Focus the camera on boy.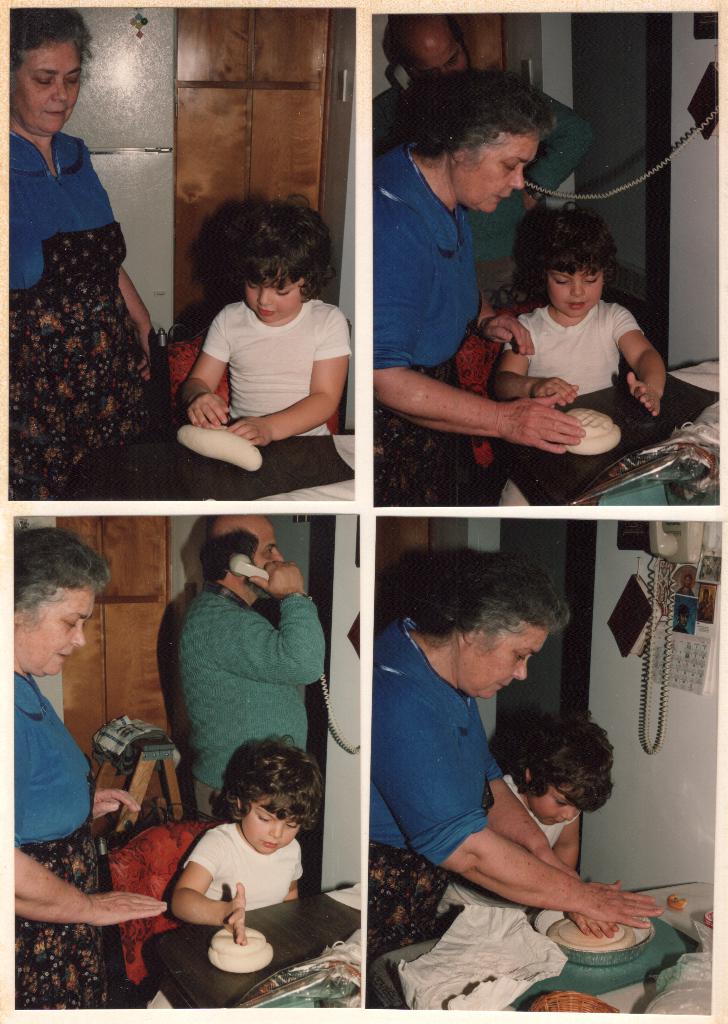
Focus region: [480,210,672,483].
